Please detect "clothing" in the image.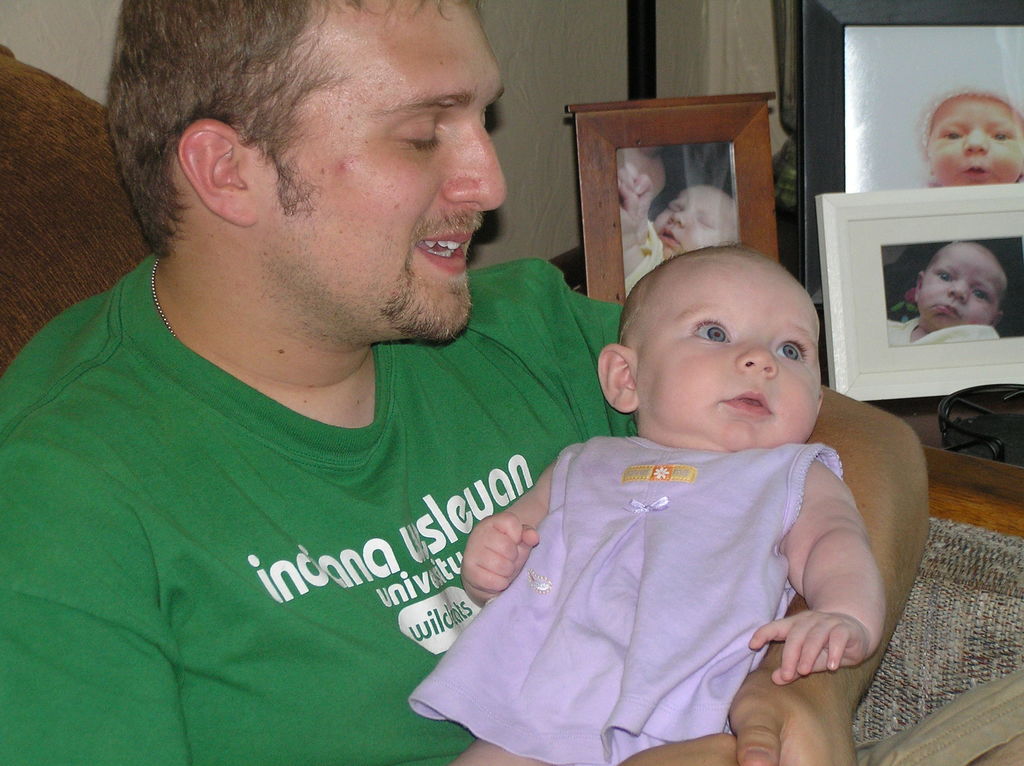
box(0, 243, 647, 765).
